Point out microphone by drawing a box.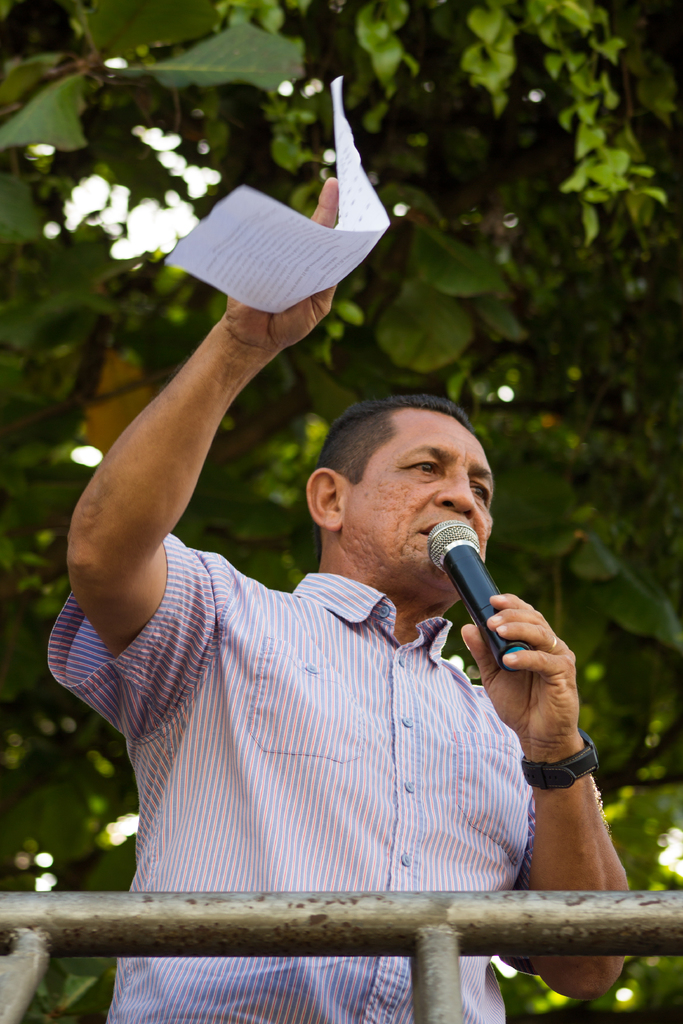
BBox(420, 518, 527, 674).
